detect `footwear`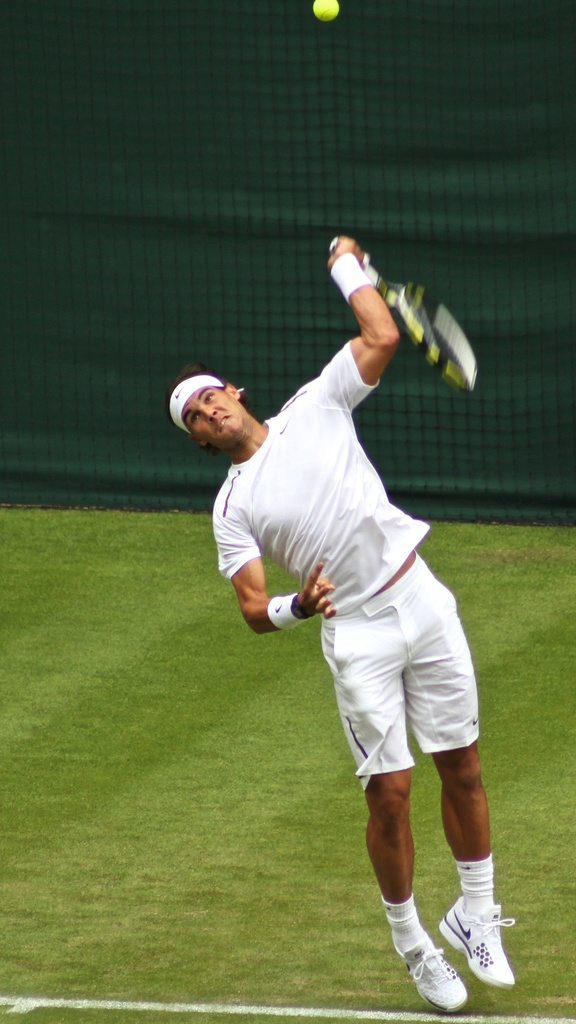
380:930:469:1014
